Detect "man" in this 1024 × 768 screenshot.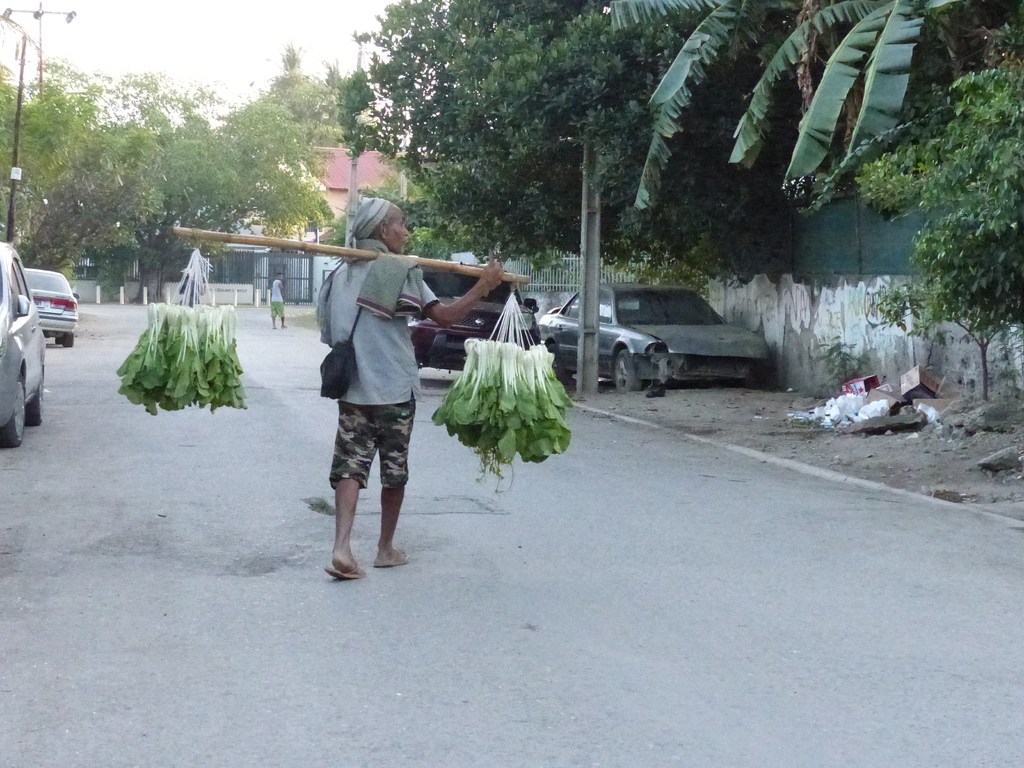
Detection: box=[305, 234, 432, 588].
